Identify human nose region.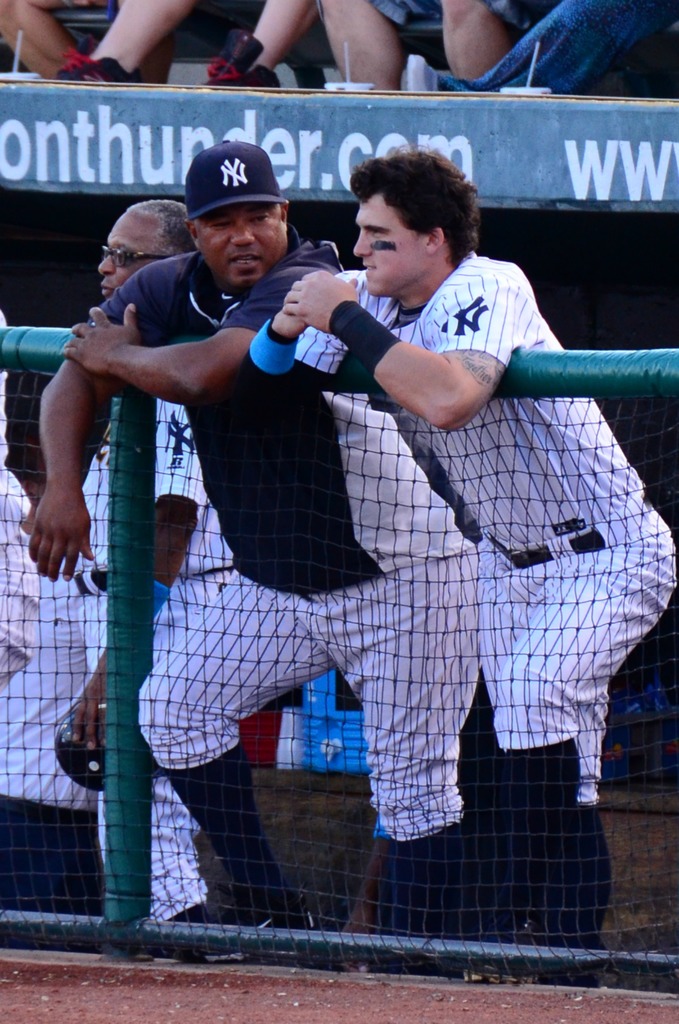
Region: x1=94 y1=256 x2=113 y2=275.
